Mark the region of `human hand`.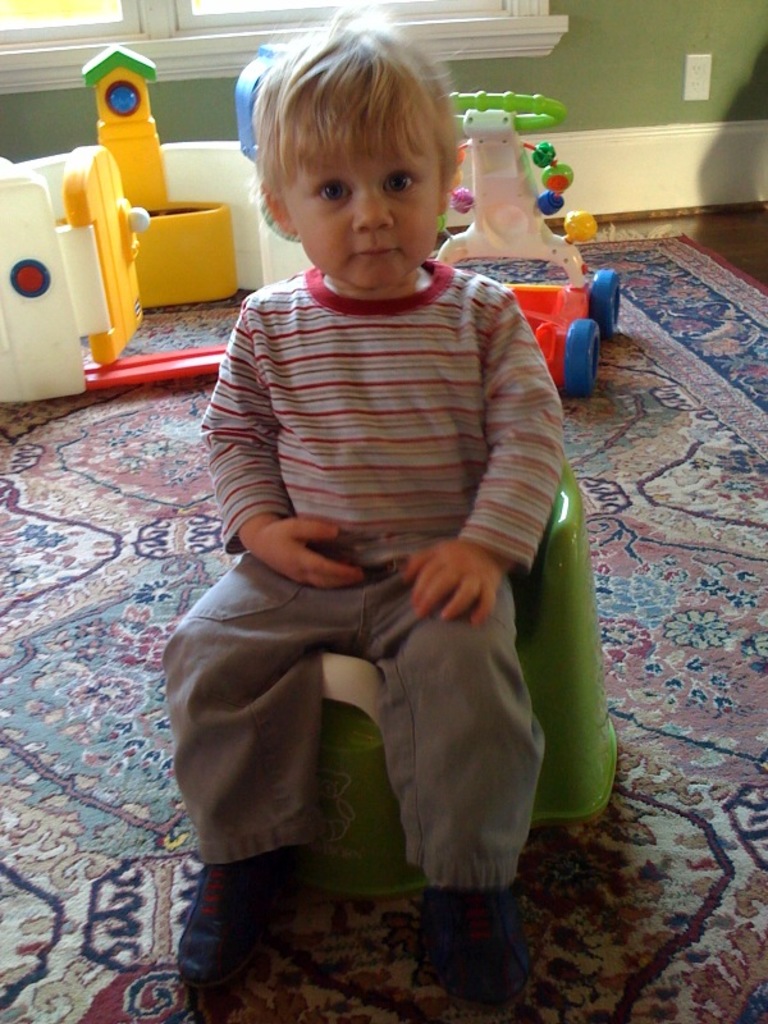
Region: [left=262, top=506, right=360, bottom=588].
